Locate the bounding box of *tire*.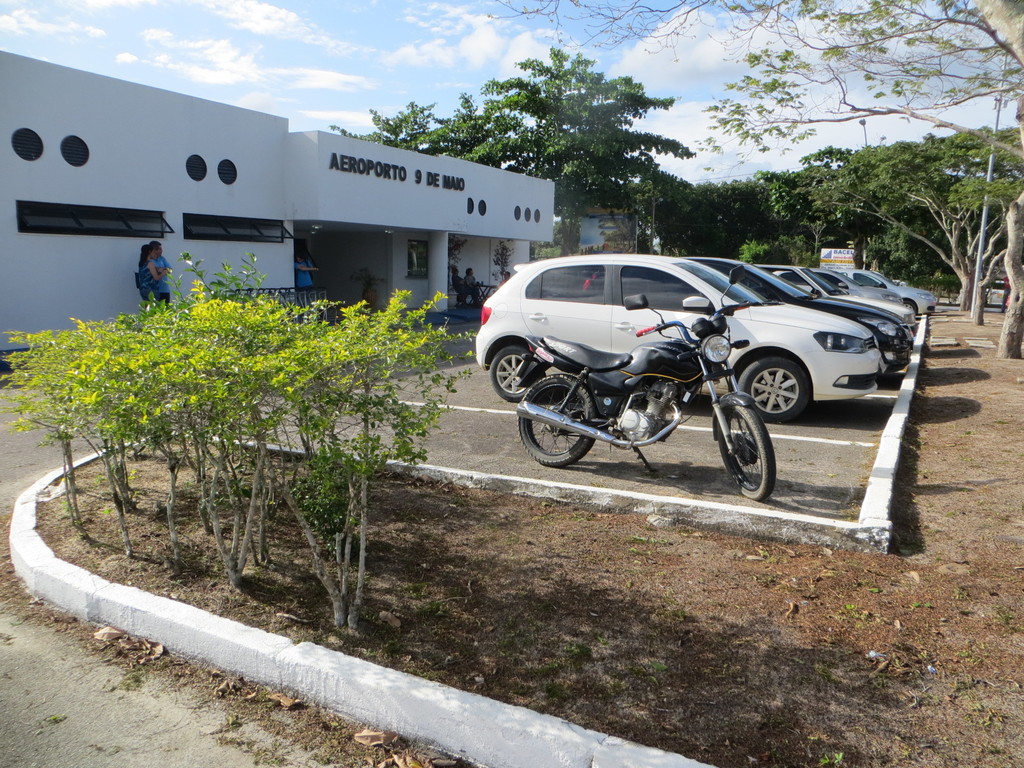
Bounding box: 722 391 783 494.
